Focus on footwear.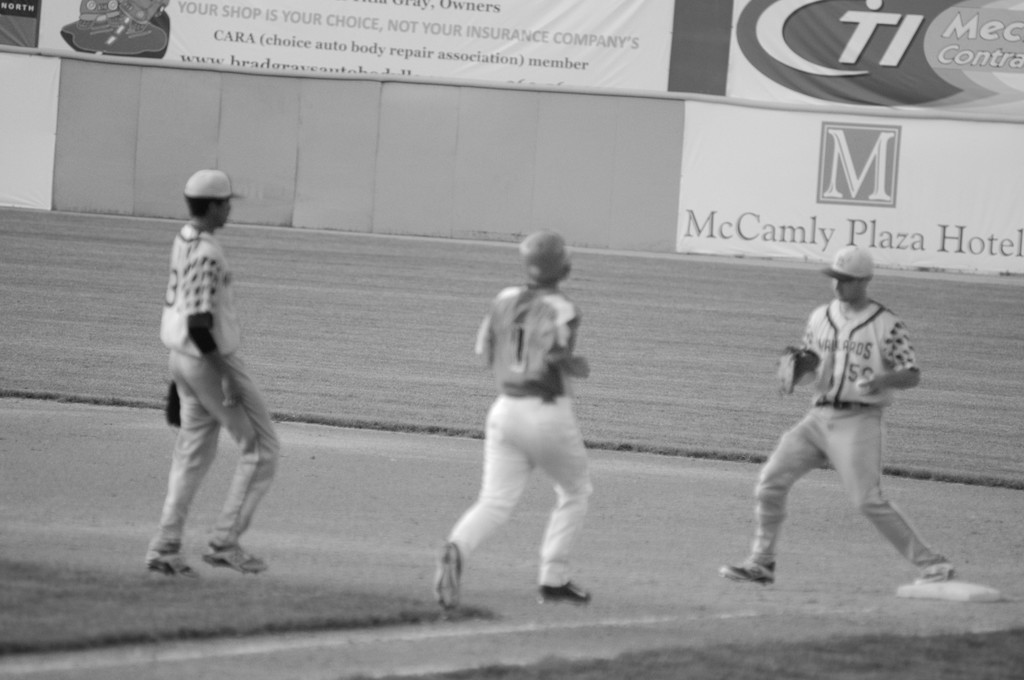
Focused at 913, 564, 964, 584.
